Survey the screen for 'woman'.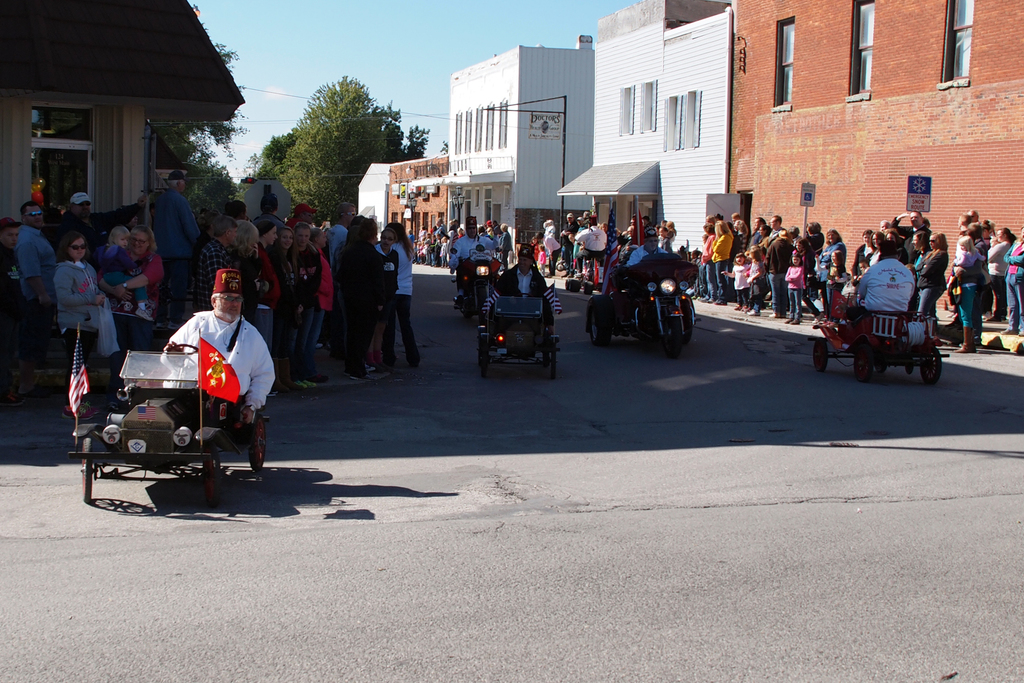
Survey found: l=372, t=229, r=403, b=369.
